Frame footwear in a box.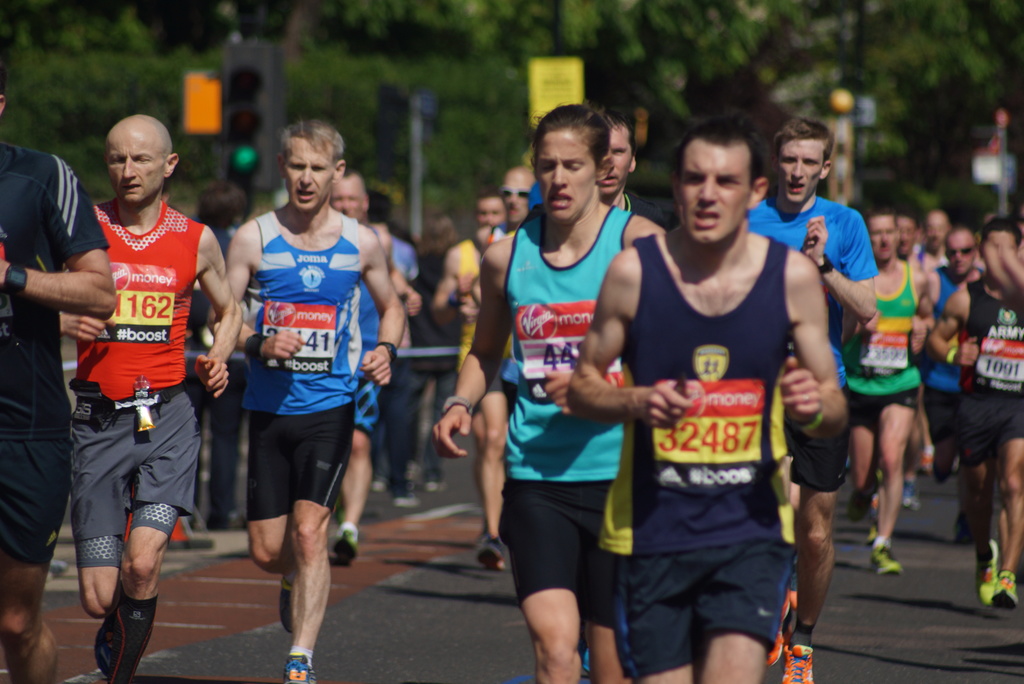
<bbox>332, 529, 358, 569</bbox>.
